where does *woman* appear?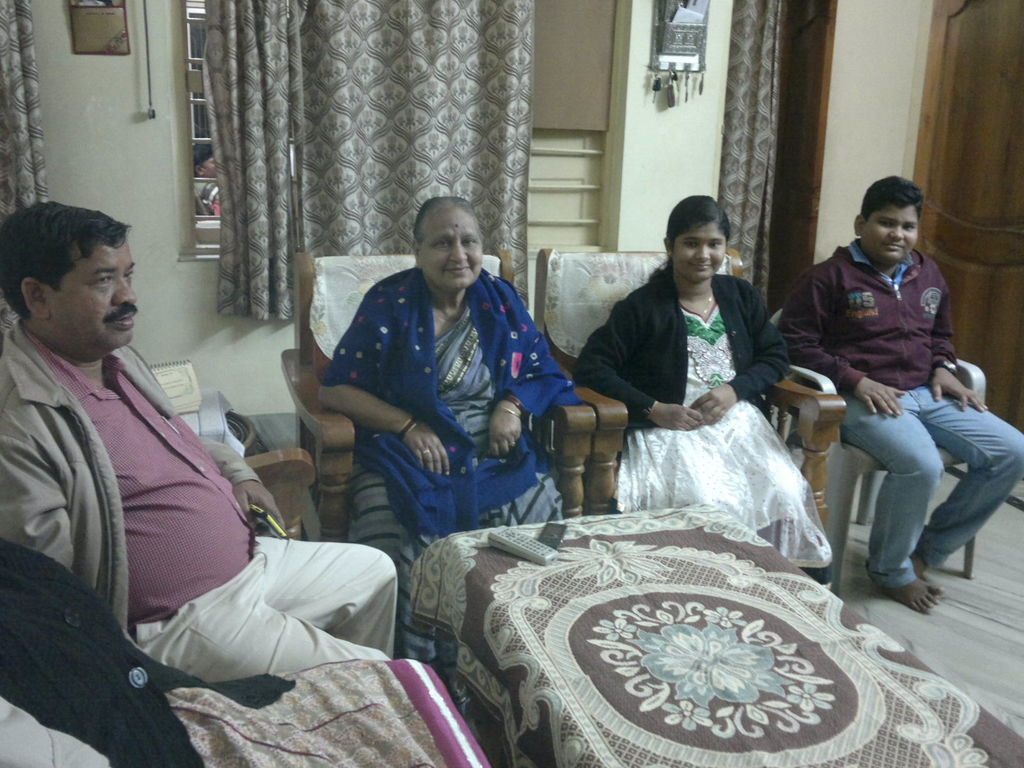
Appears at {"left": 579, "top": 210, "right": 827, "bottom": 573}.
